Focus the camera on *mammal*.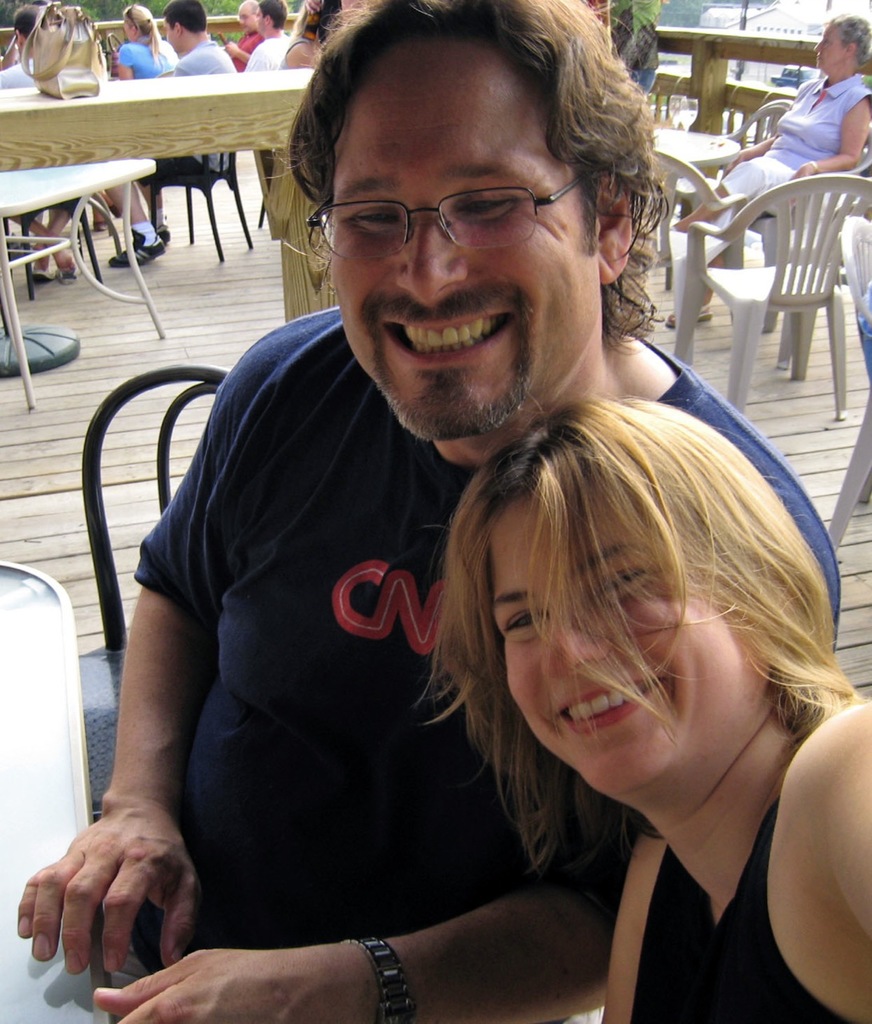
Focus region: rect(99, 0, 237, 266).
